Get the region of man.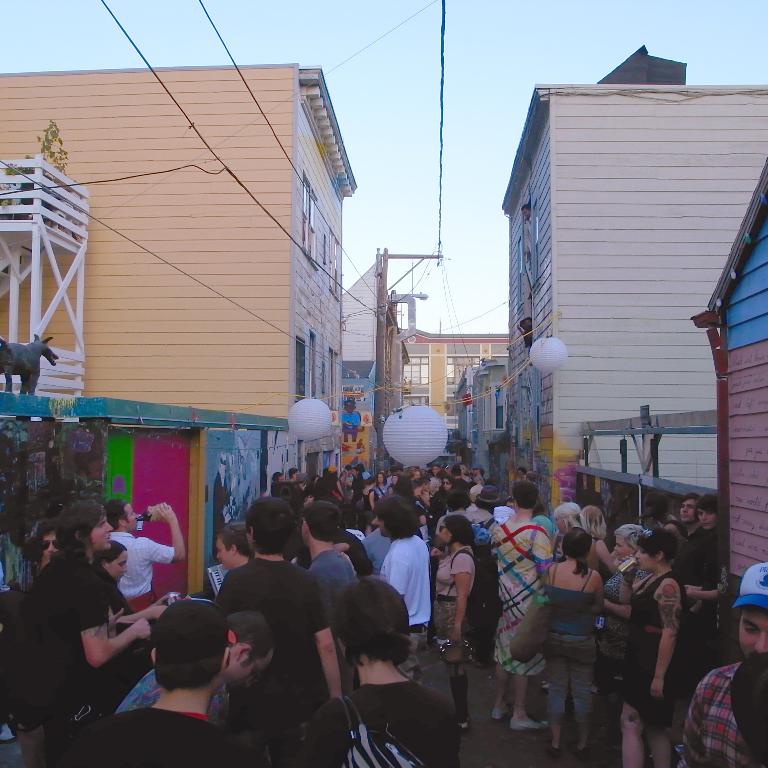
Rect(115, 610, 275, 748).
